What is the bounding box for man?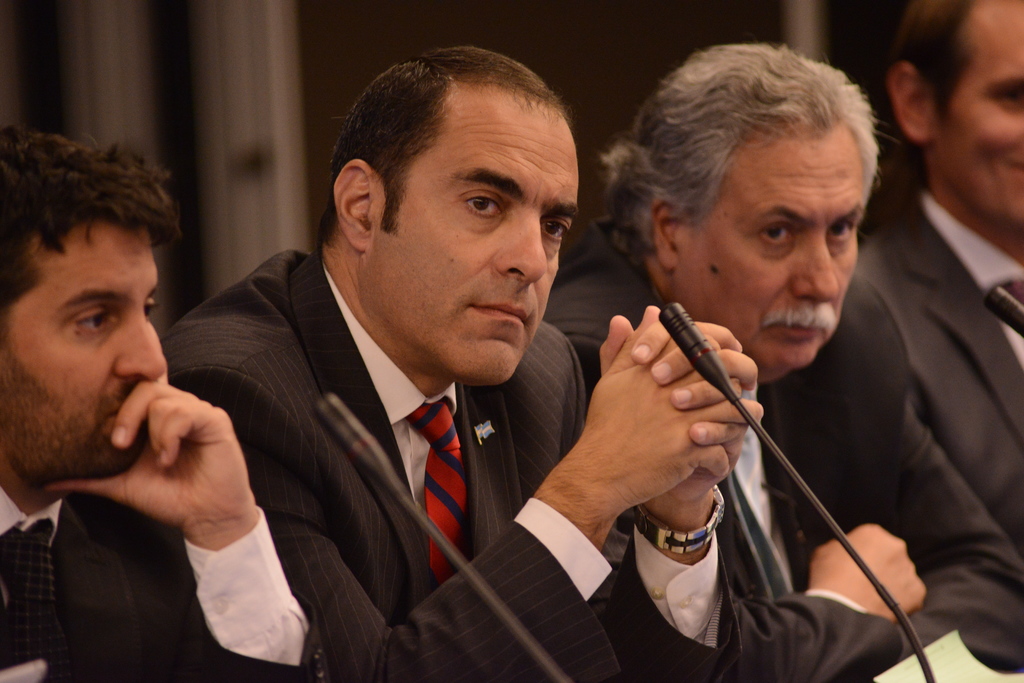
<bbox>0, 214, 314, 678</bbox>.
